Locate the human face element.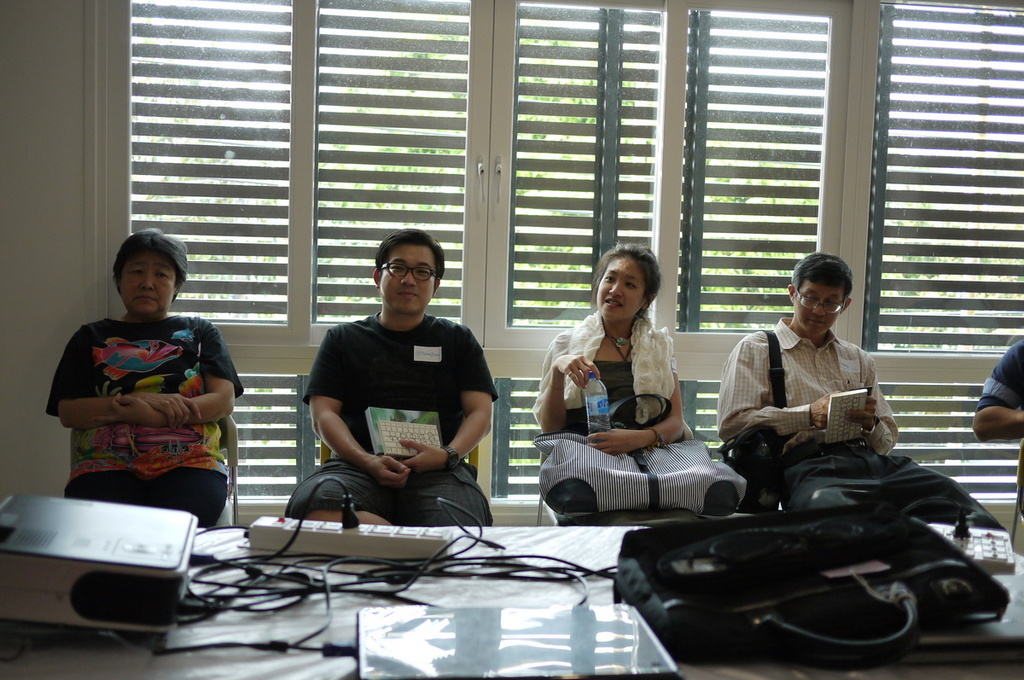
Element bbox: (x1=116, y1=253, x2=174, y2=313).
